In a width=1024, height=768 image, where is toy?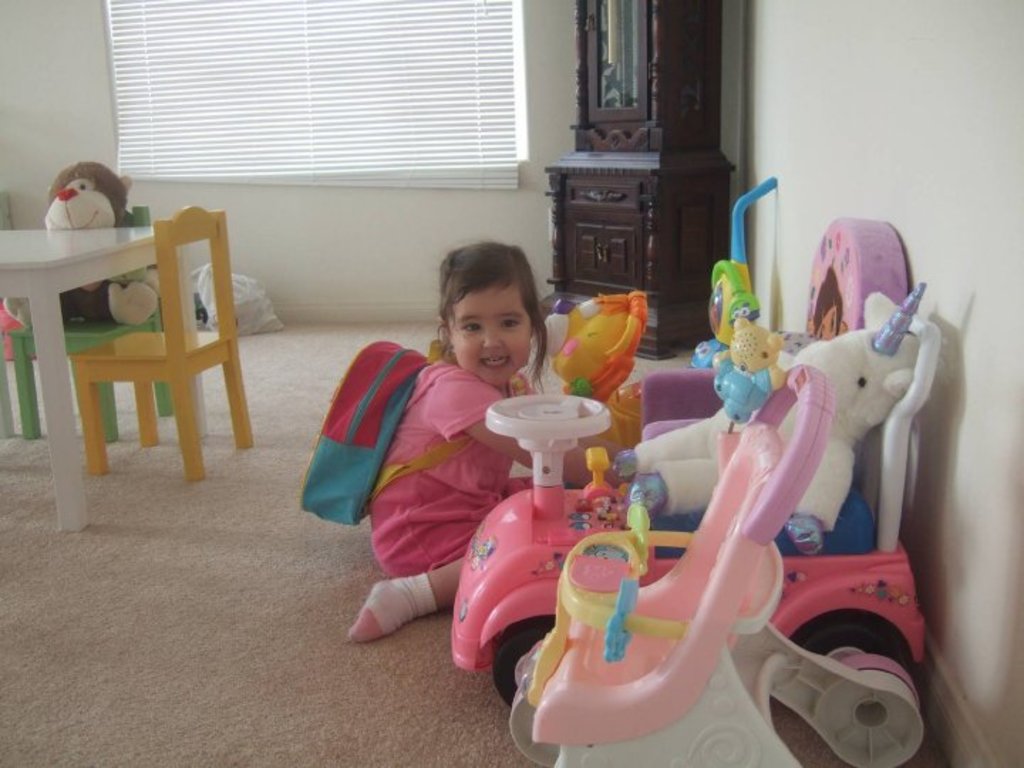
select_region(620, 284, 929, 556).
